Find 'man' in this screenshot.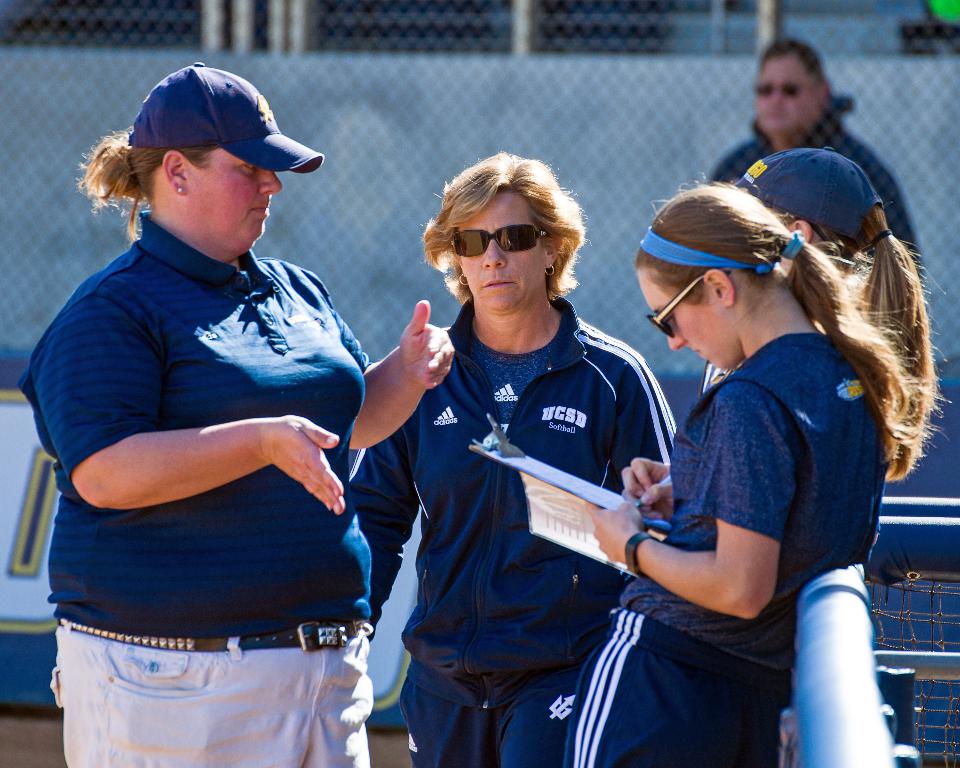
The bounding box for 'man' is bbox(698, 31, 921, 280).
